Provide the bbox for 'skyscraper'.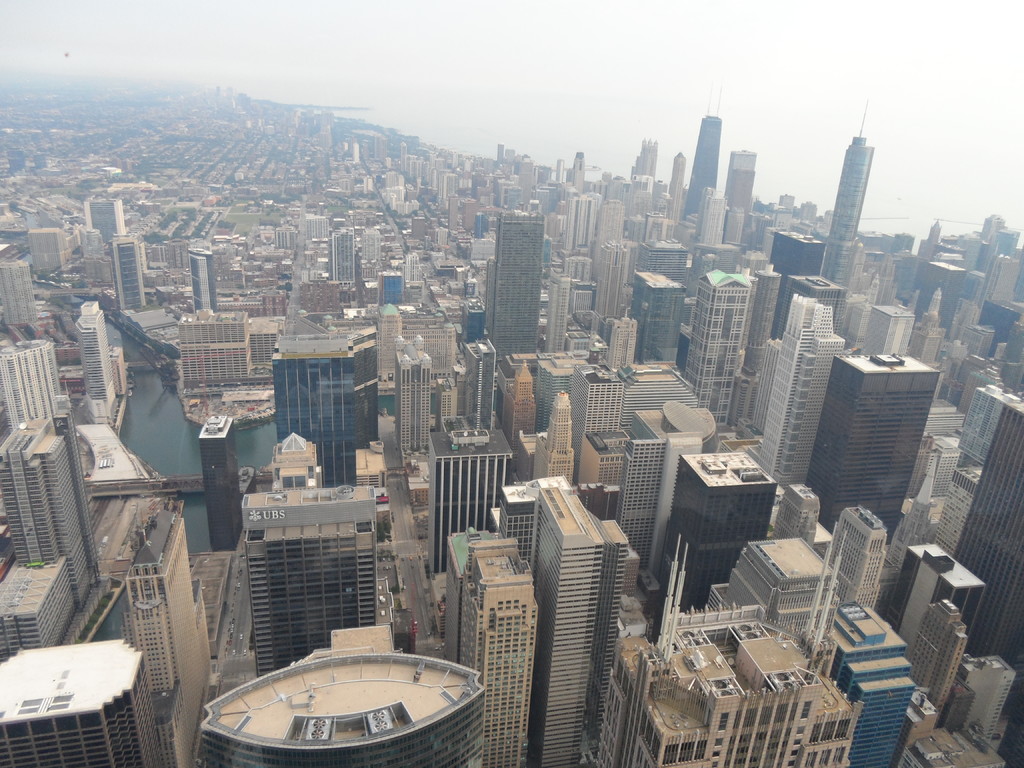
rect(15, 221, 82, 284).
